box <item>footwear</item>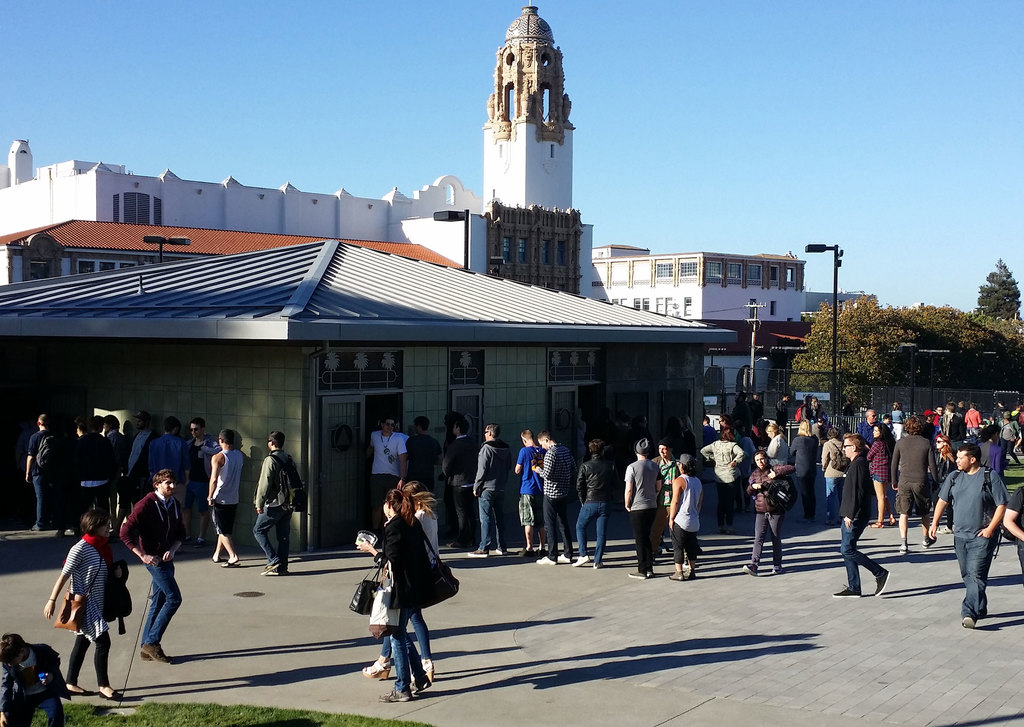
266:561:285:575
